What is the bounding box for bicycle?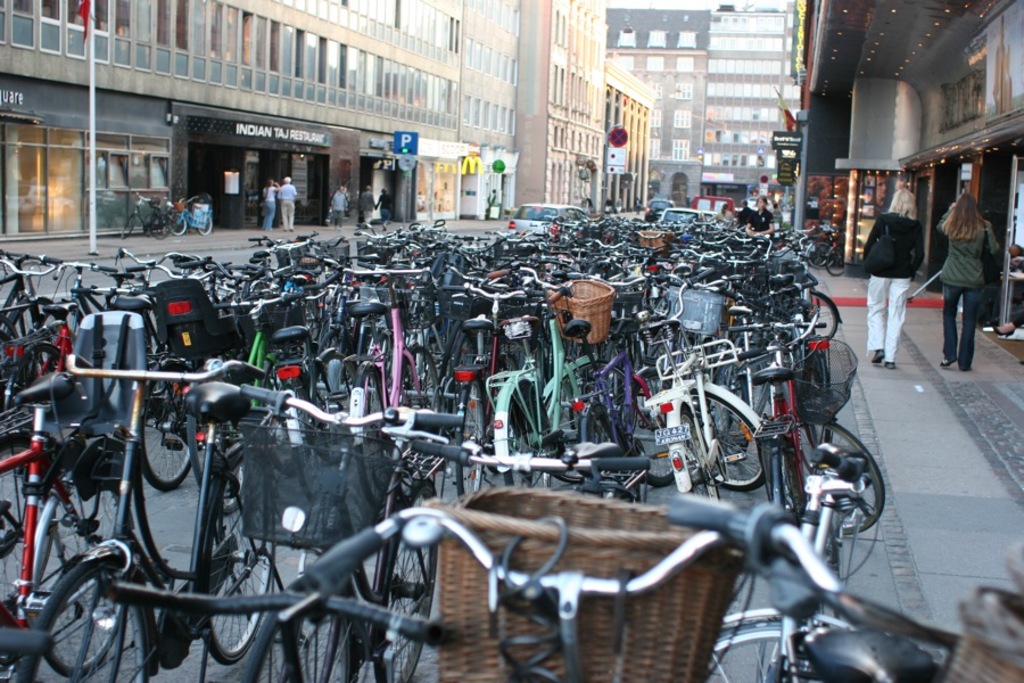
detection(297, 502, 771, 682).
